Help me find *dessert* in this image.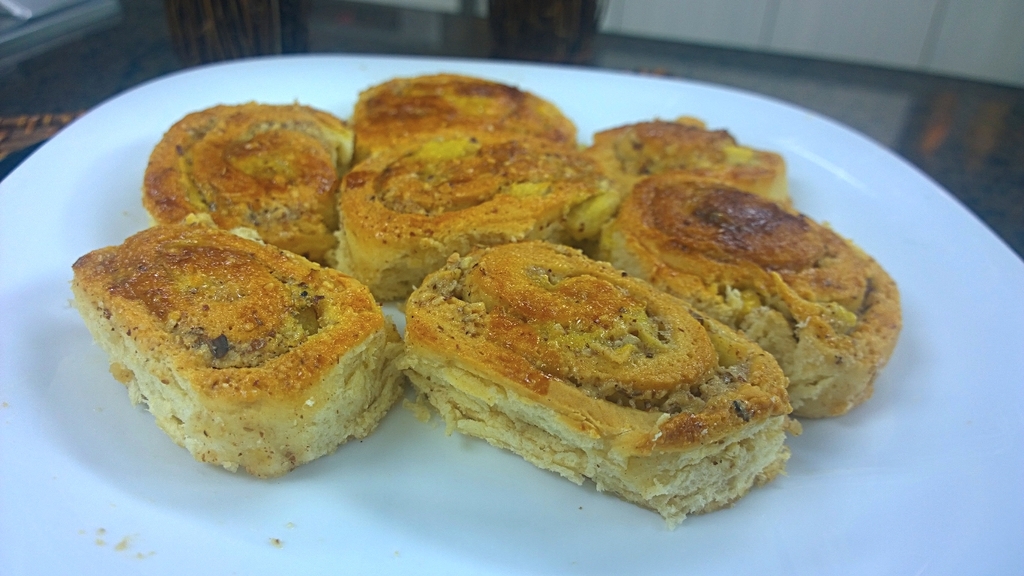
Found it: 343/73/580/156.
